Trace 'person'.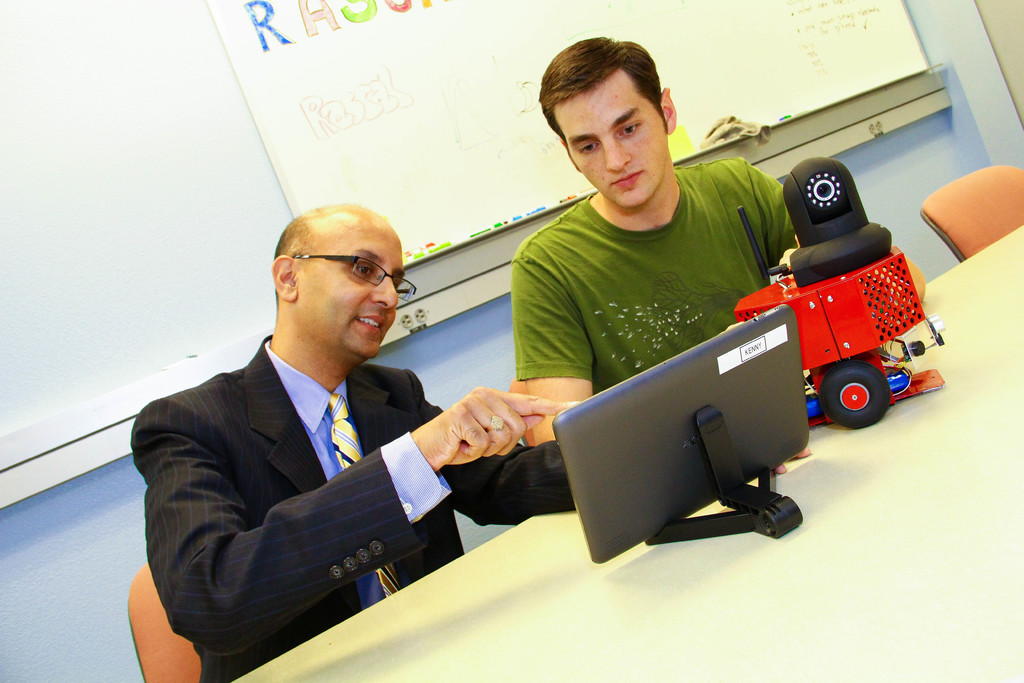
Traced to bbox=[125, 204, 811, 682].
